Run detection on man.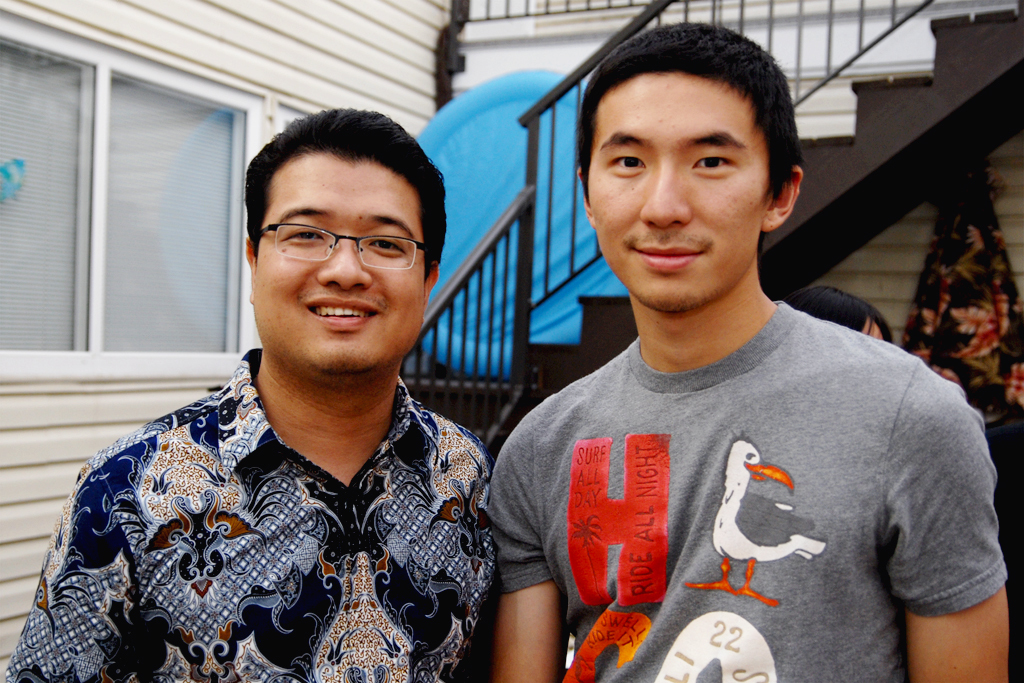
Result: box=[0, 107, 493, 682].
